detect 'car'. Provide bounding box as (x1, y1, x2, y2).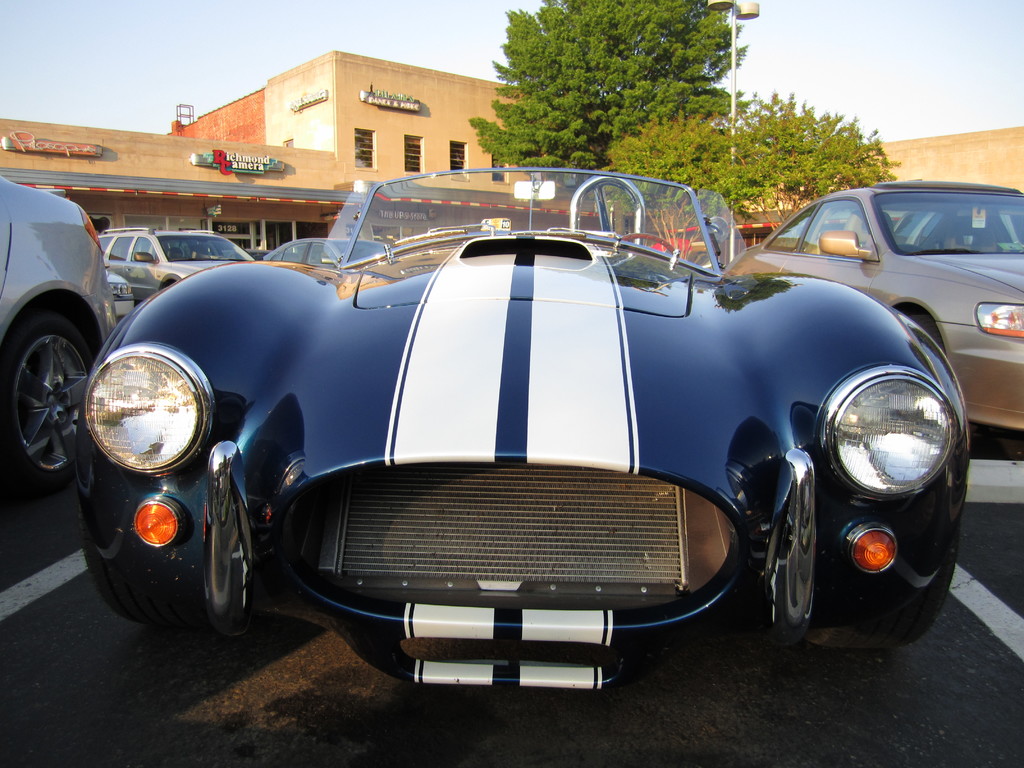
(93, 223, 271, 312).
